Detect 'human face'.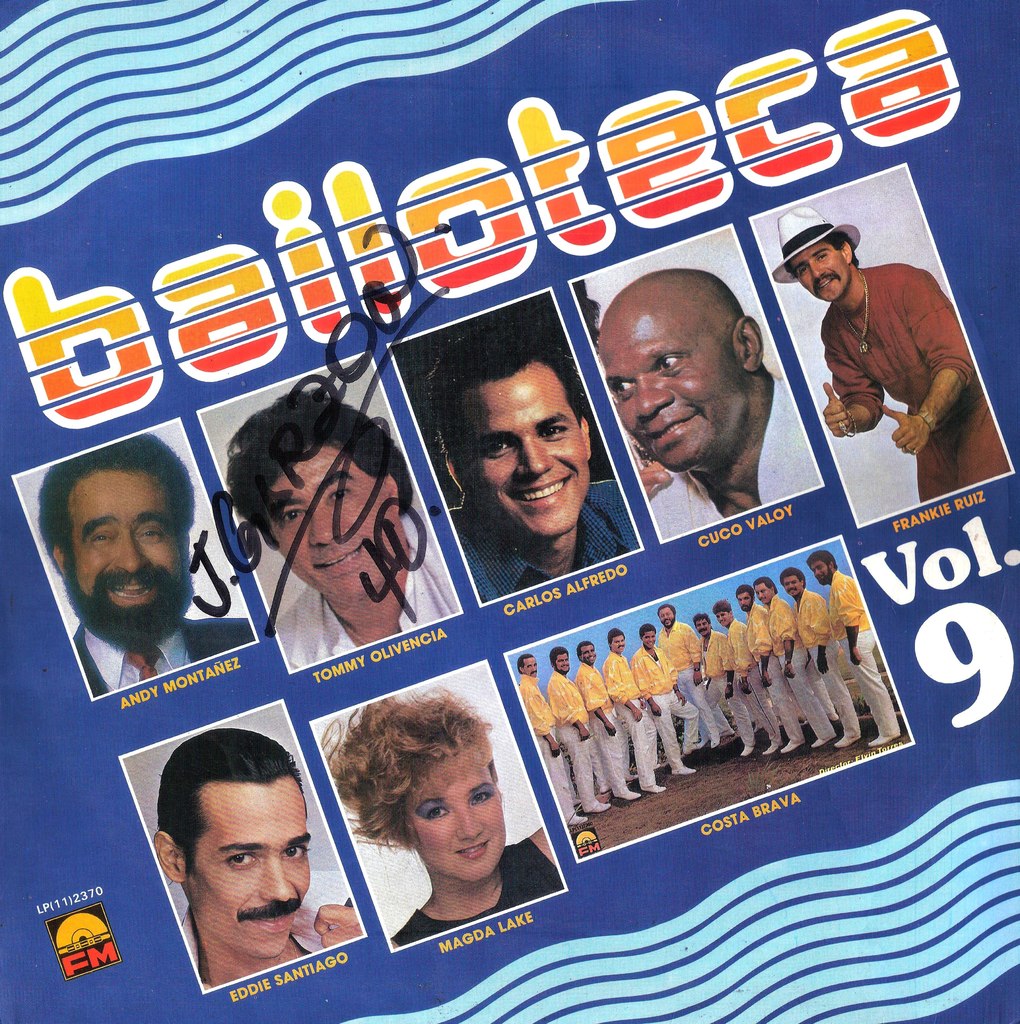
Detected at box=[555, 653, 571, 672].
